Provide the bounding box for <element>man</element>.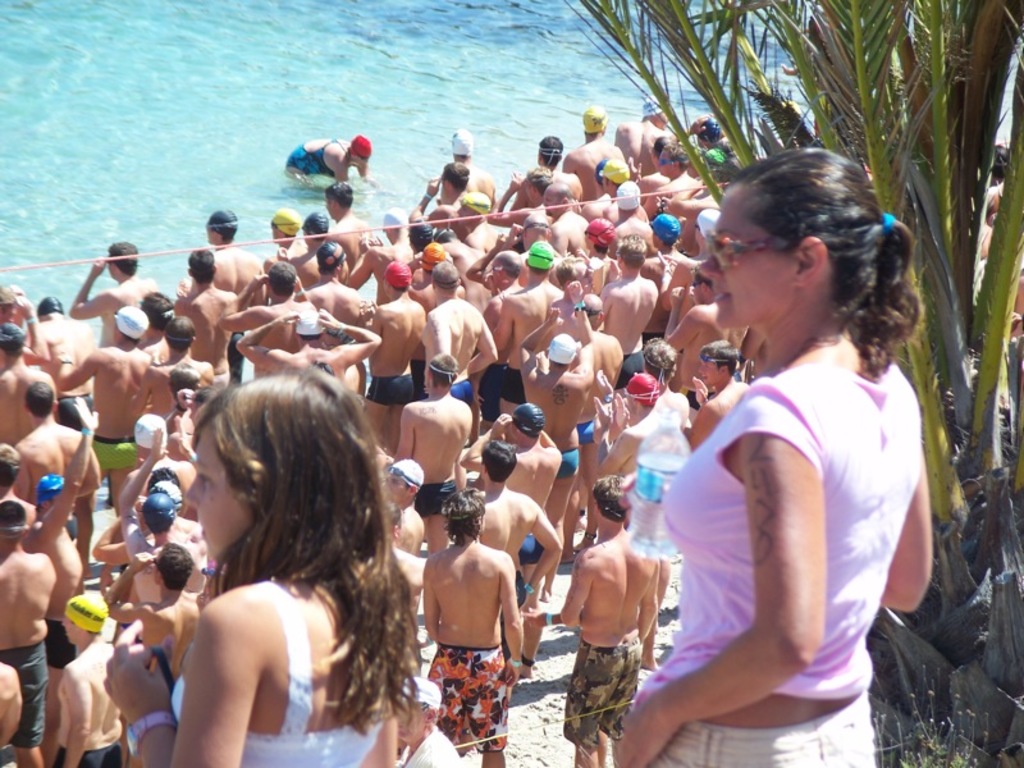
crop(422, 512, 548, 748).
